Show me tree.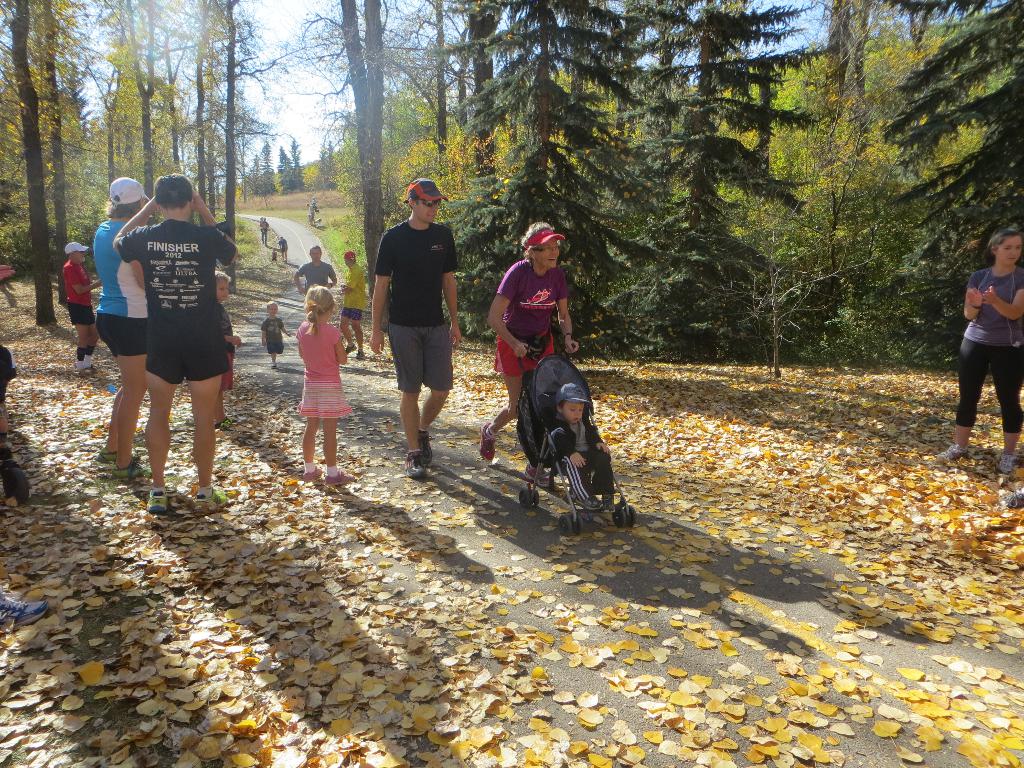
tree is here: crop(431, 0, 628, 323).
